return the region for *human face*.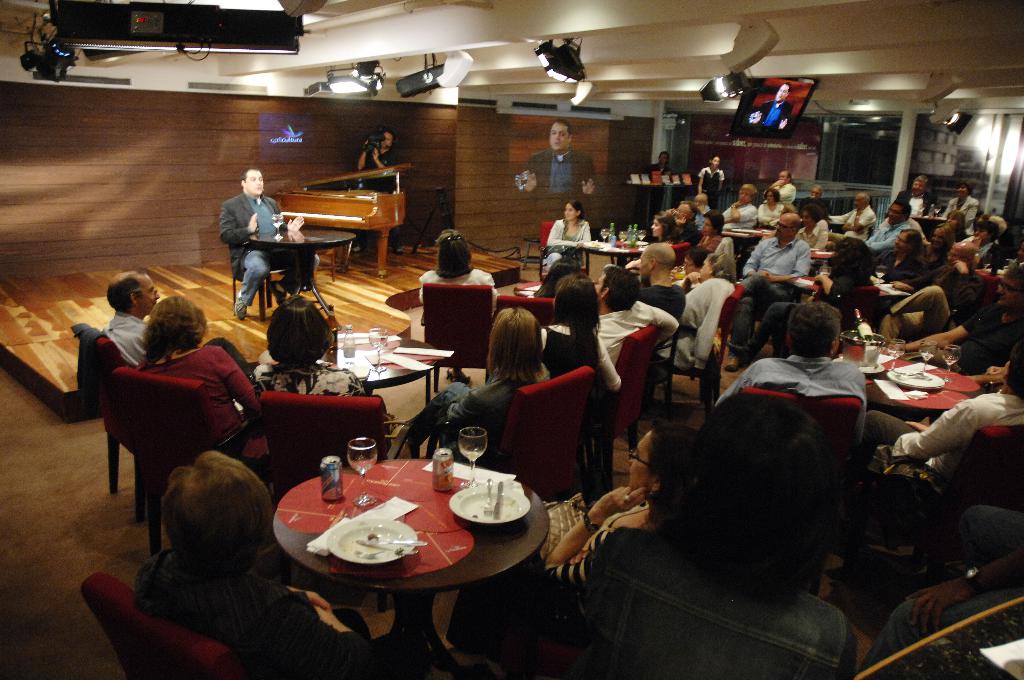
pyautogui.locateOnScreen(550, 119, 572, 149).
